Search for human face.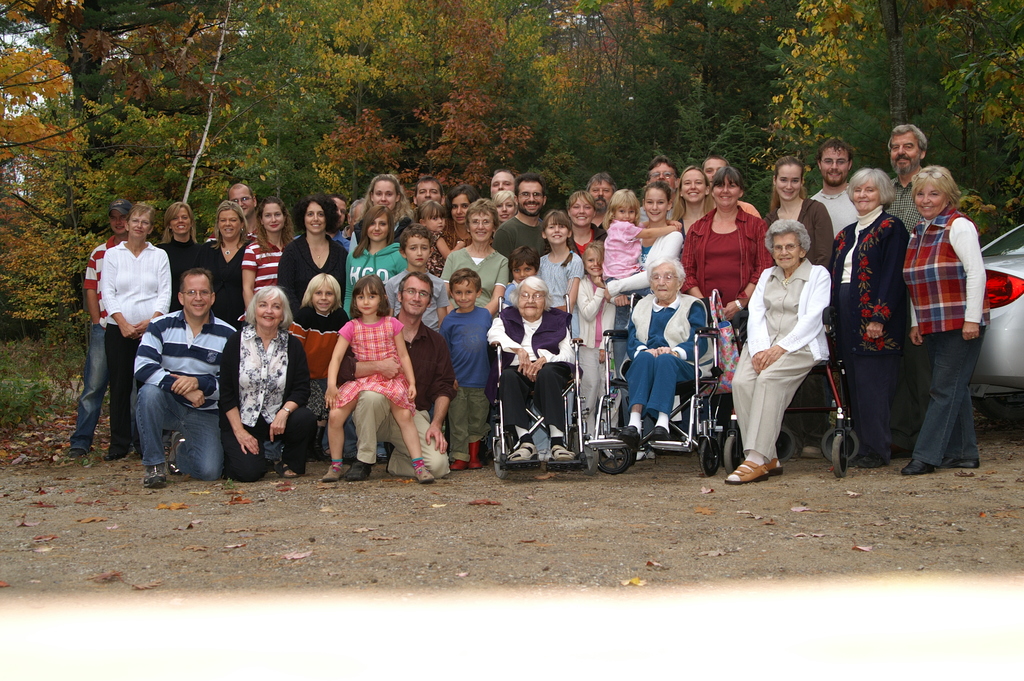
Found at <box>470,211,491,240</box>.
